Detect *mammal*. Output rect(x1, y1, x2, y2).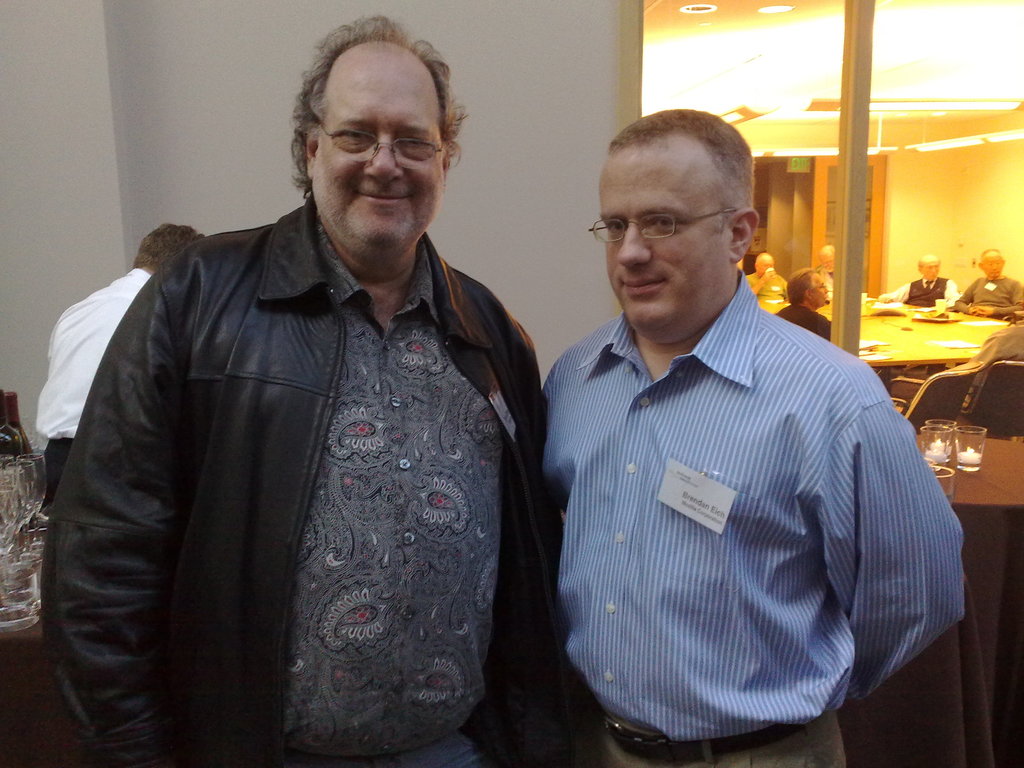
rect(747, 252, 788, 303).
